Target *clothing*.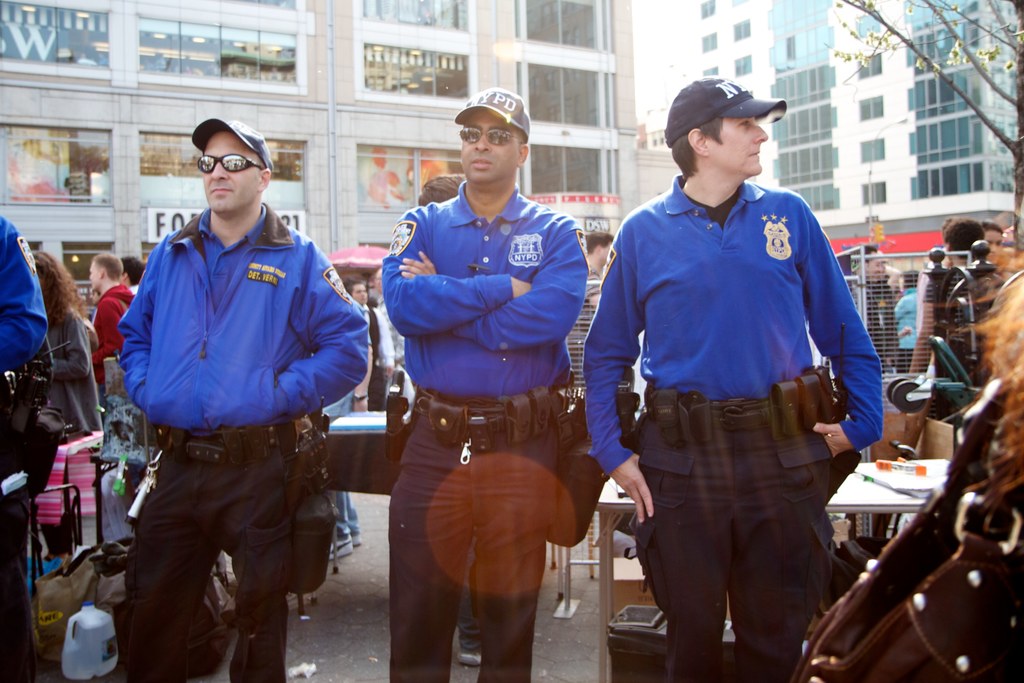
Target region: [x1=108, y1=208, x2=373, y2=432].
